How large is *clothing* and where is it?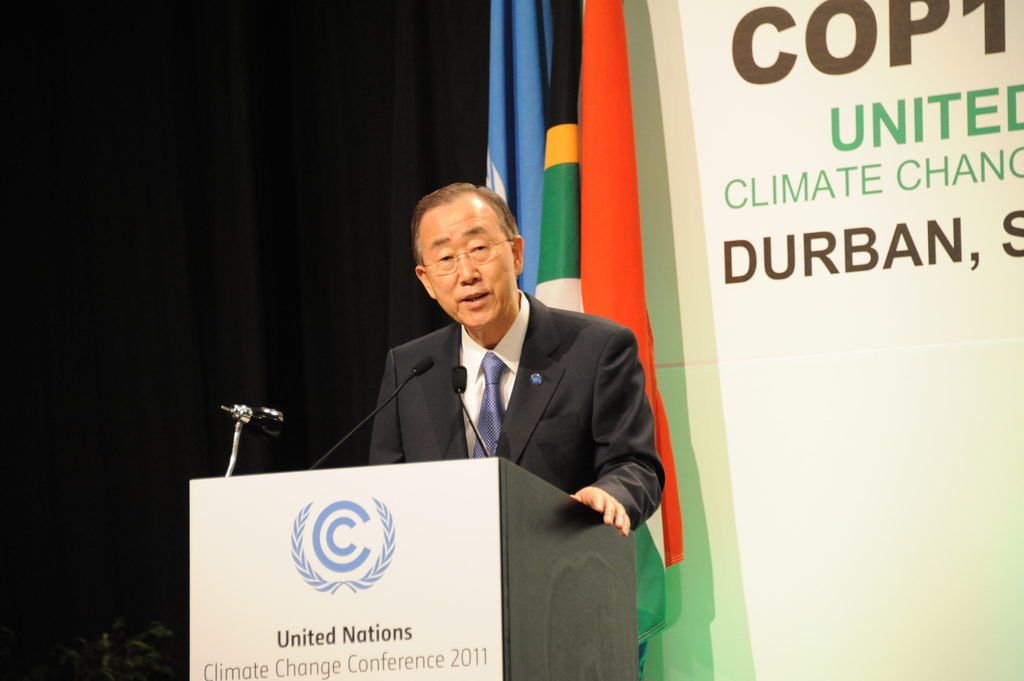
Bounding box: bbox=(360, 289, 683, 524).
